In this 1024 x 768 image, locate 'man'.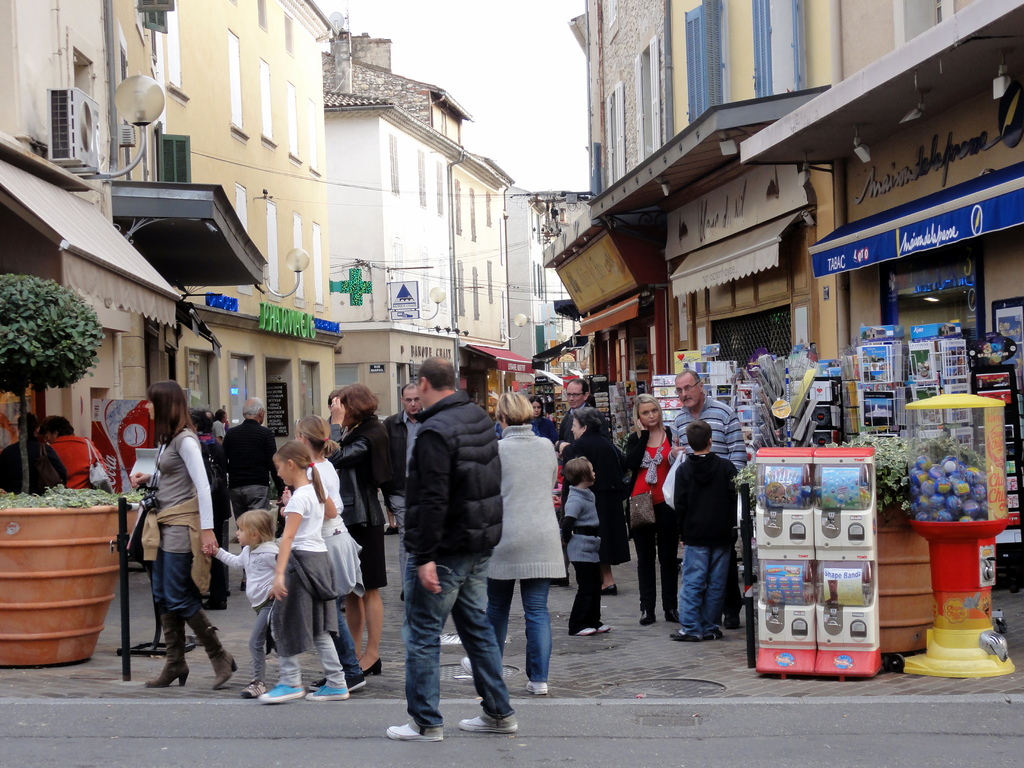
Bounding box: <bbox>369, 381, 424, 602</bbox>.
